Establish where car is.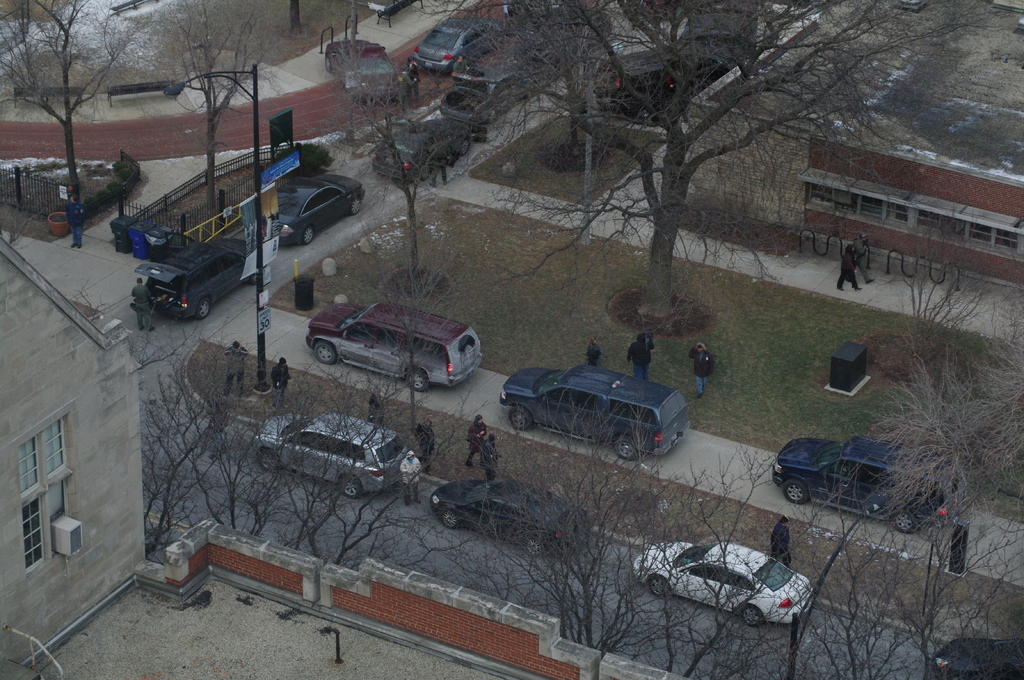
Established at <region>253, 406, 413, 496</region>.
